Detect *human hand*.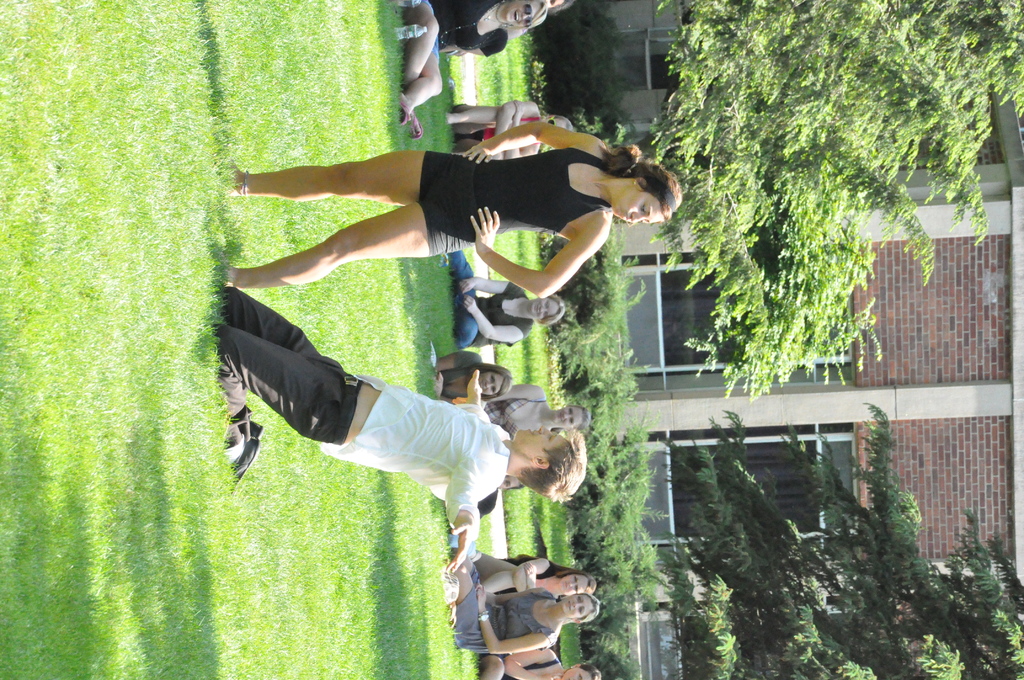
Detected at [left=446, top=519, right=471, bottom=574].
